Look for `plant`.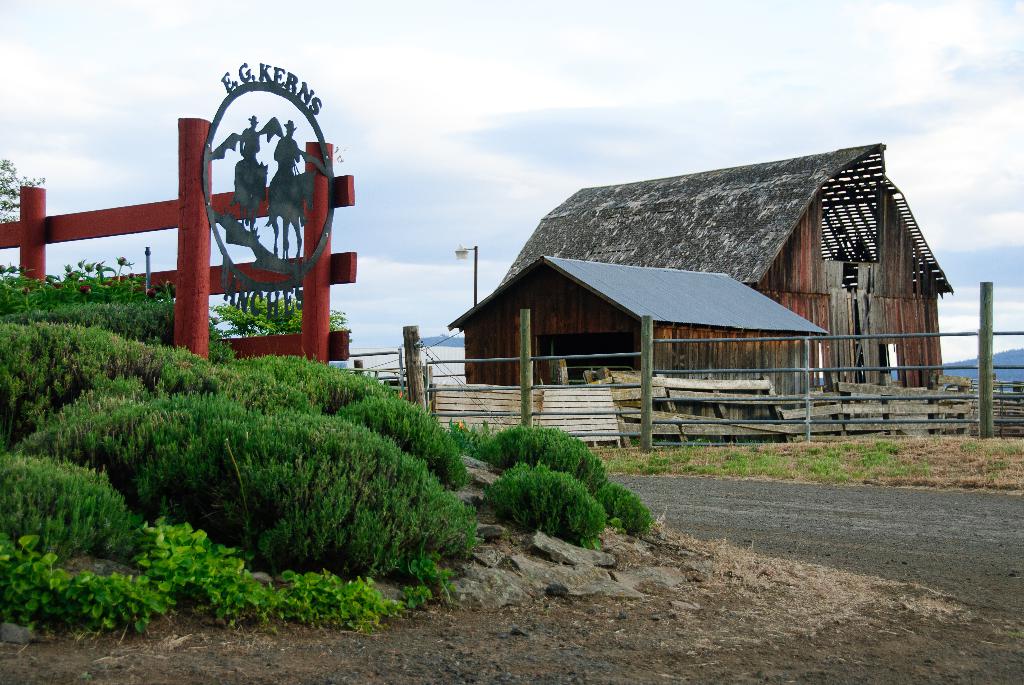
Found: (left=483, top=465, right=614, bottom=549).
